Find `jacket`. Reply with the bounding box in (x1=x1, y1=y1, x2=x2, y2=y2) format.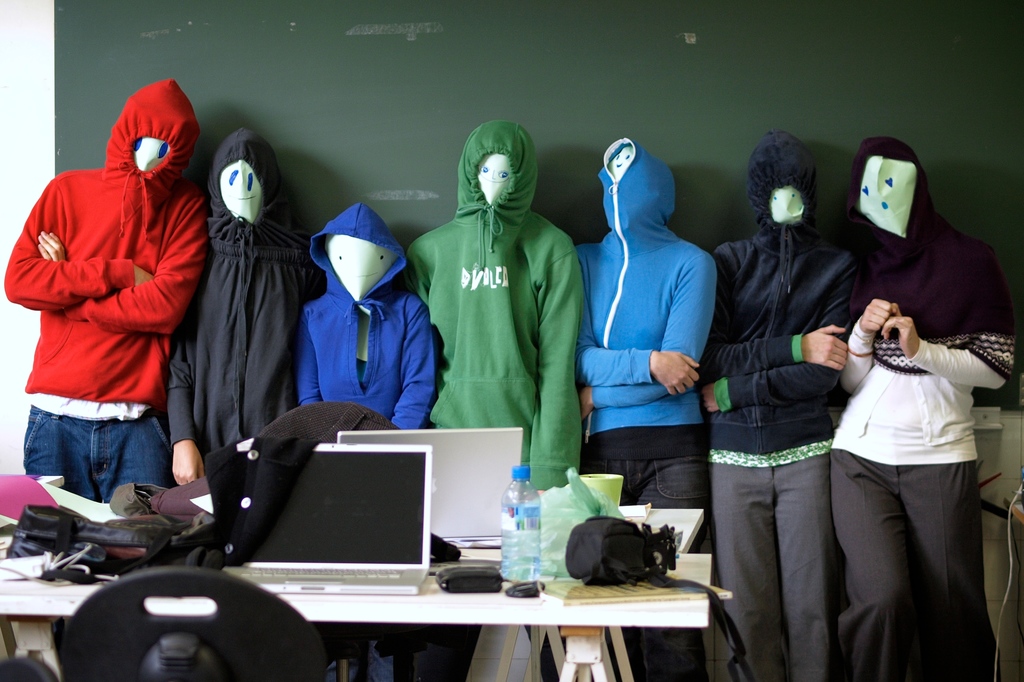
(x1=572, y1=136, x2=719, y2=443).
